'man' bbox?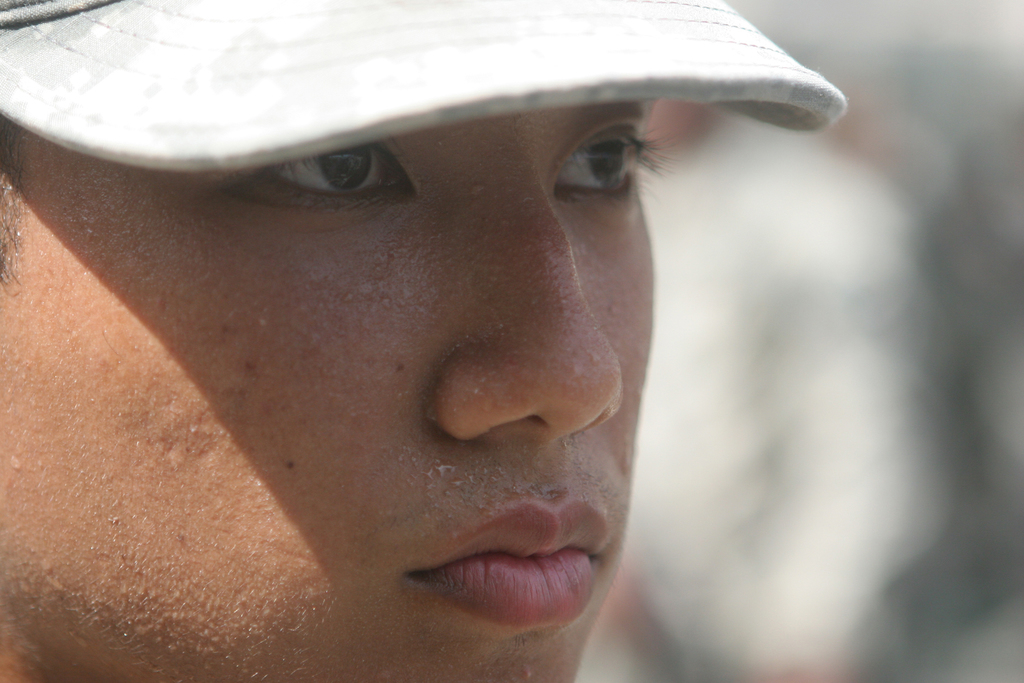
[x1=88, y1=22, x2=865, y2=651]
